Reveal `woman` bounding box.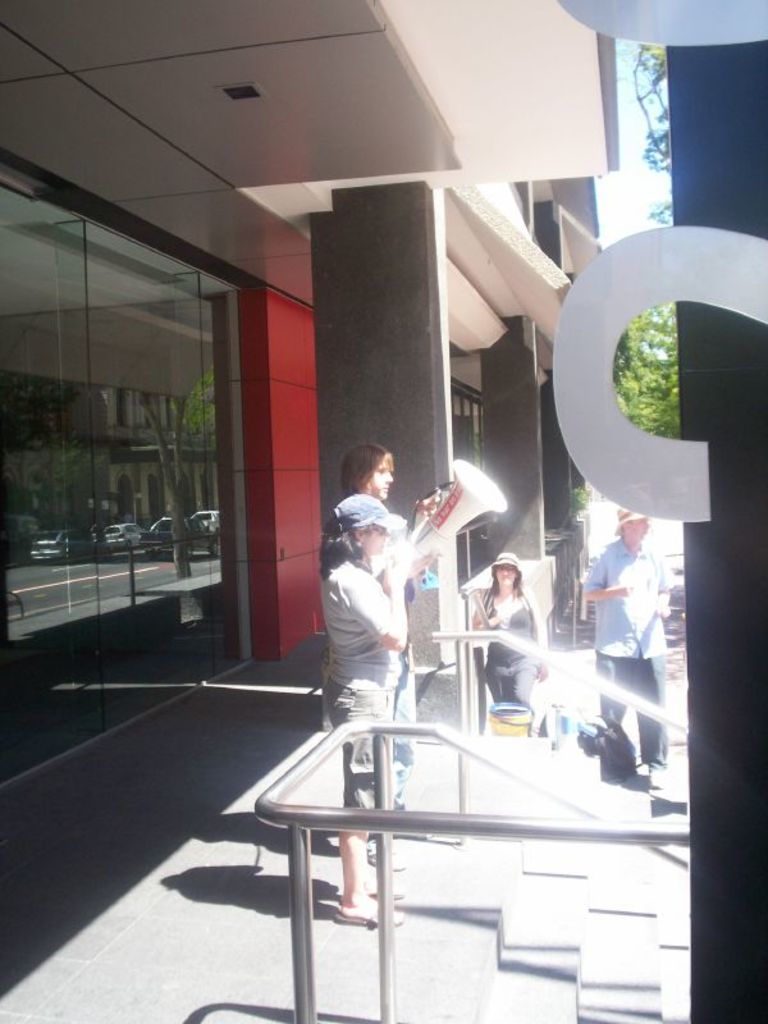
Revealed: {"x1": 321, "y1": 497, "x2": 419, "y2": 925}.
